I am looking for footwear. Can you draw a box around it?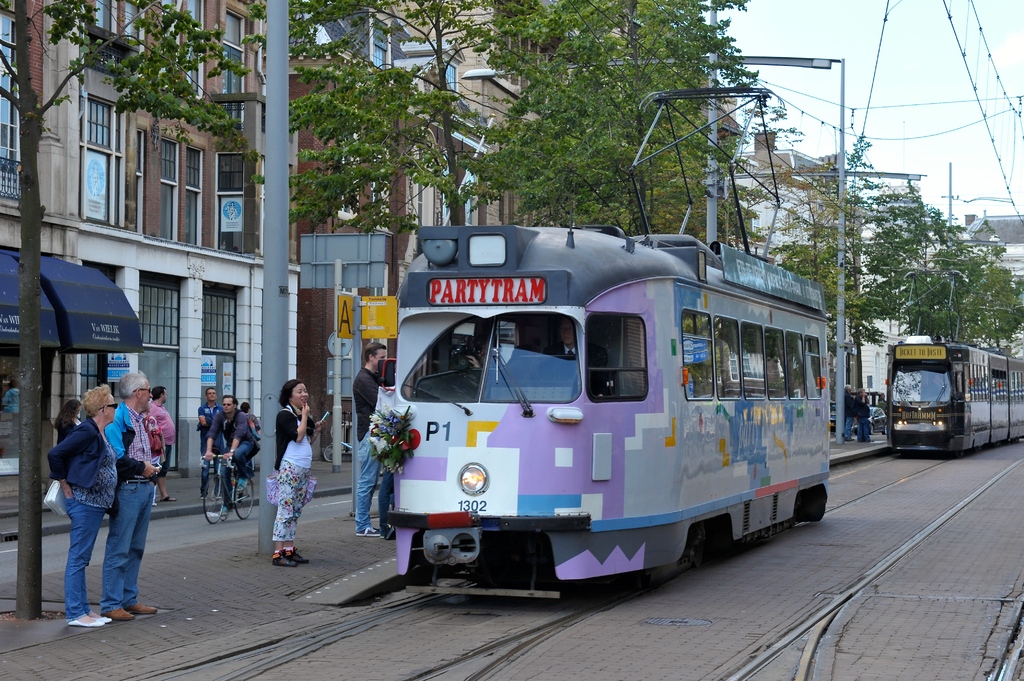
Sure, the bounding box is x1=287, y1=548, x2=307, y2=565.
